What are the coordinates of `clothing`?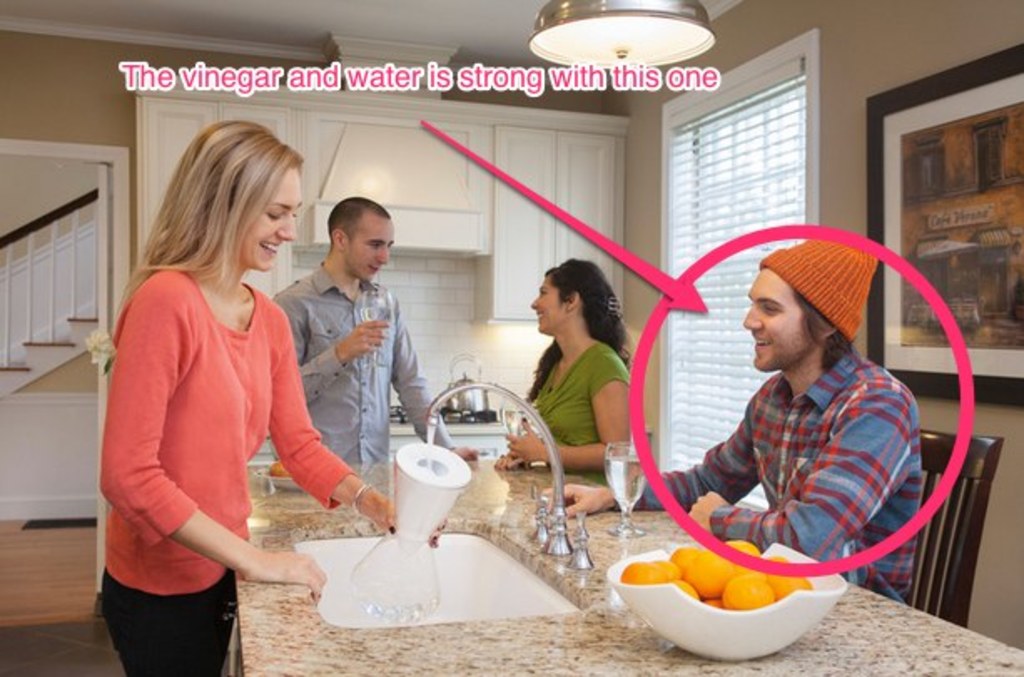
<box>526,336,638,486</box>.
